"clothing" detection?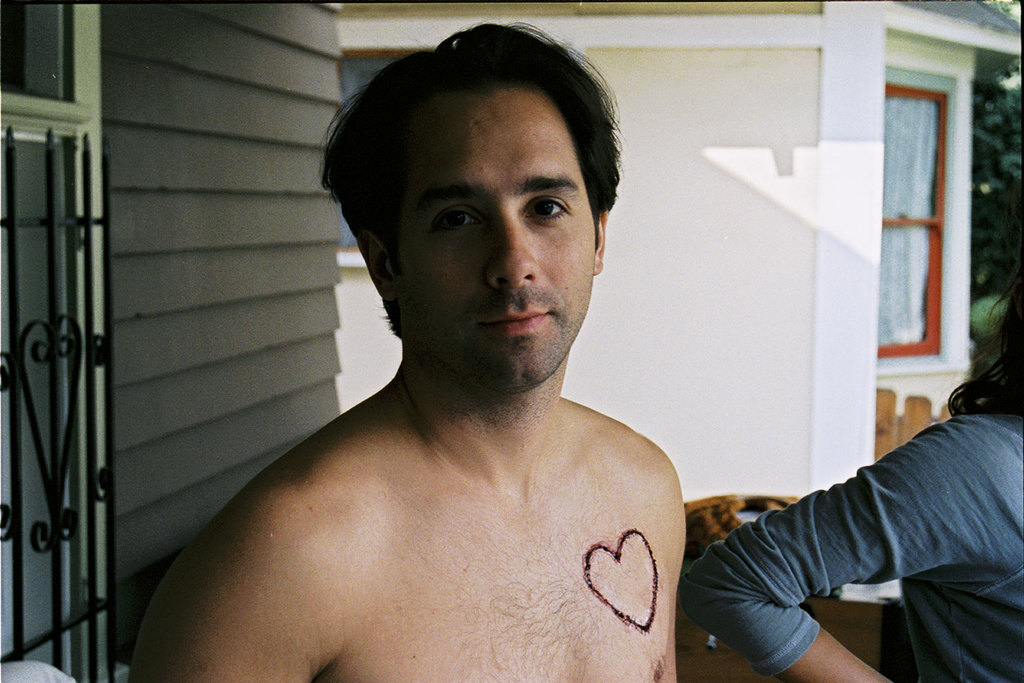
box=[678, 413, 1023, 682]
